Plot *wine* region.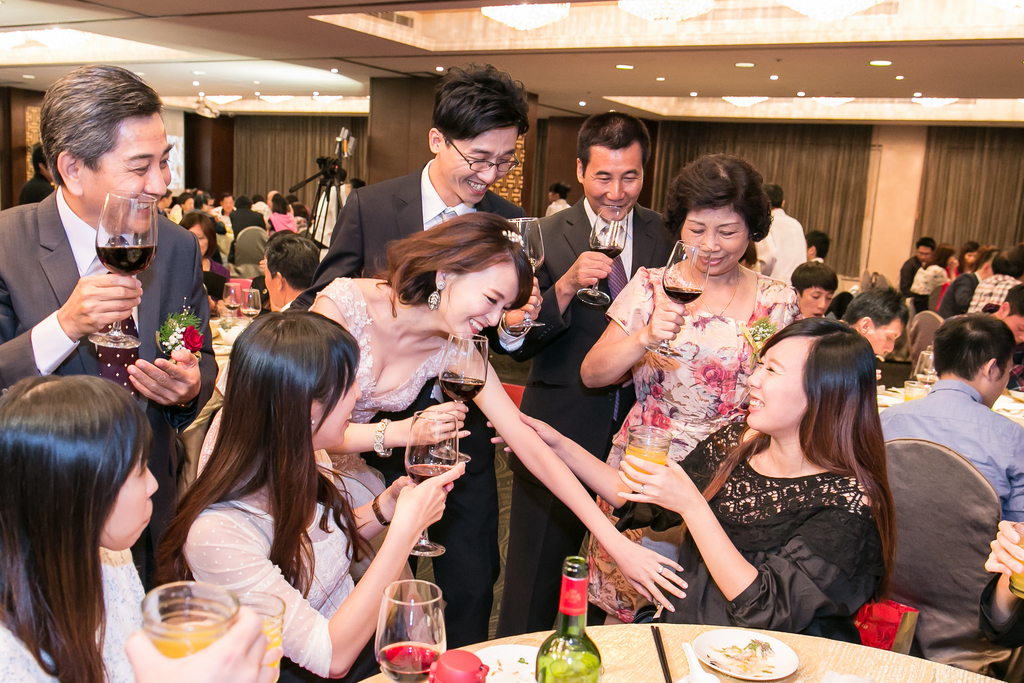
Plotted at (223,302,238,307).
